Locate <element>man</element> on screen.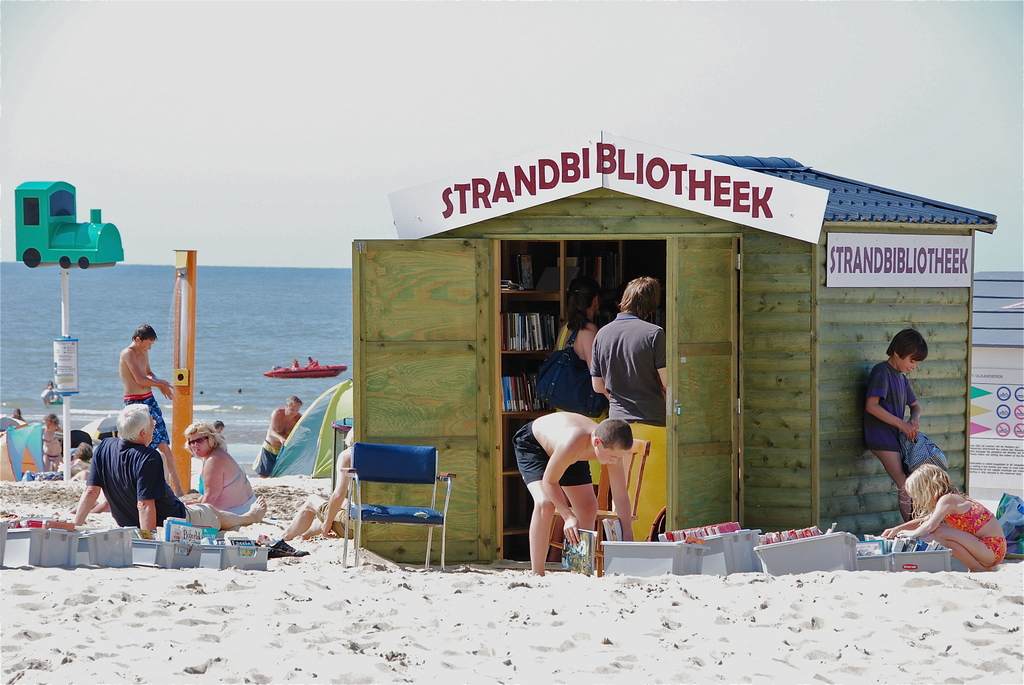
On screen at <bbox>113, 329, 184, 498</bbox>.
